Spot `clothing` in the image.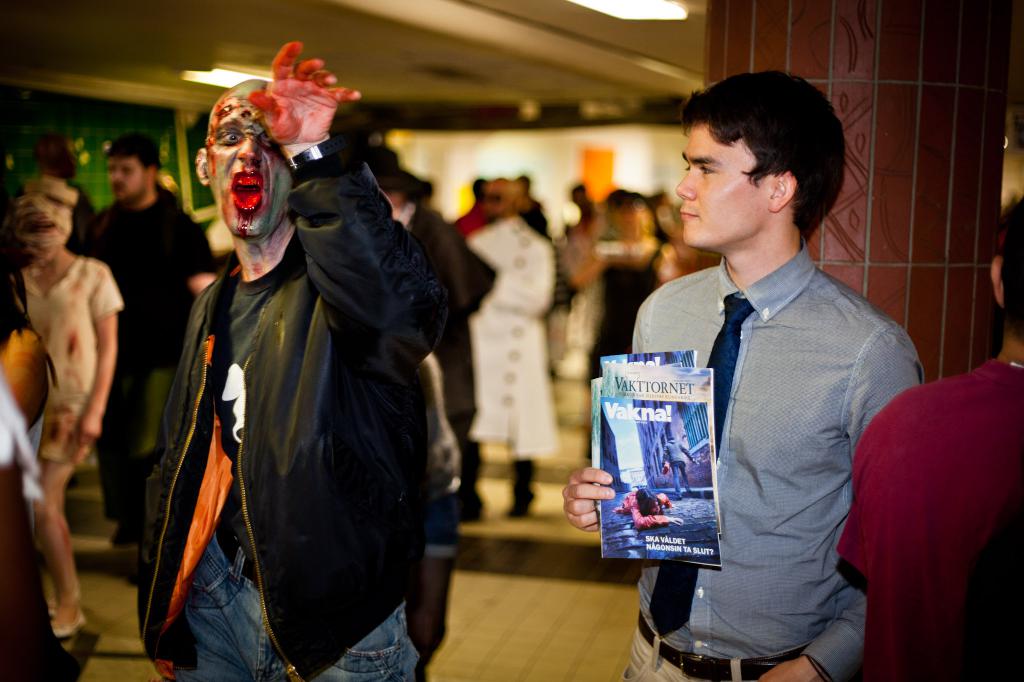
`clothing` found at 74,186,219,561.
